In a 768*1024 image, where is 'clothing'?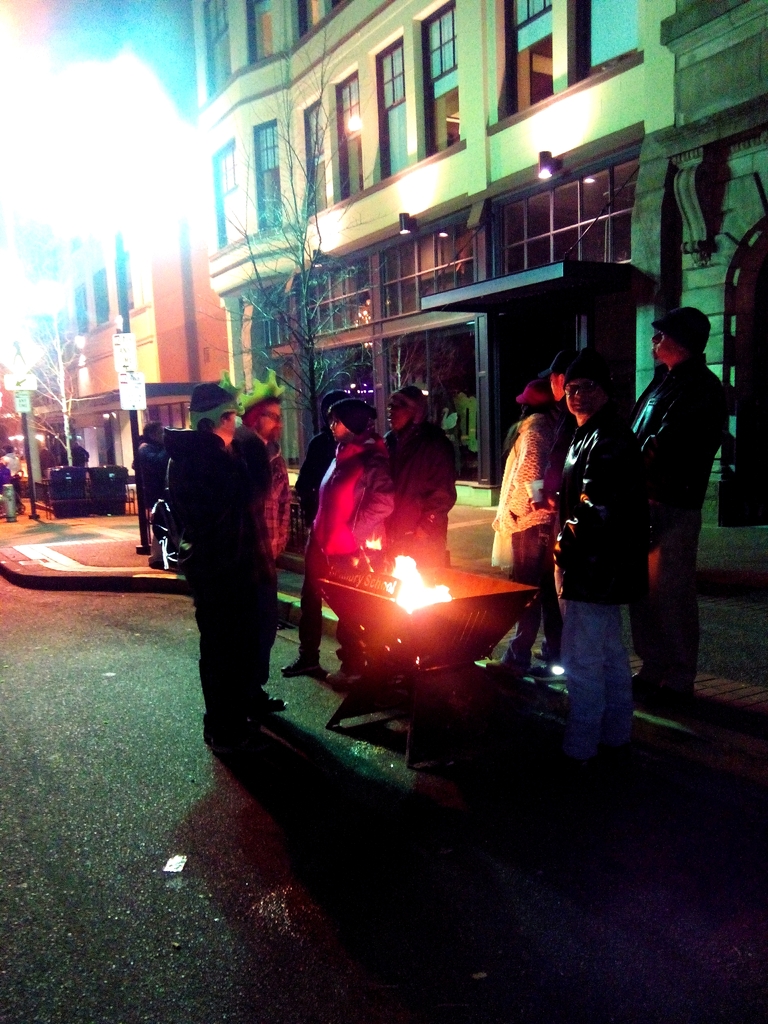
crop(312, 438, 385, 561).
